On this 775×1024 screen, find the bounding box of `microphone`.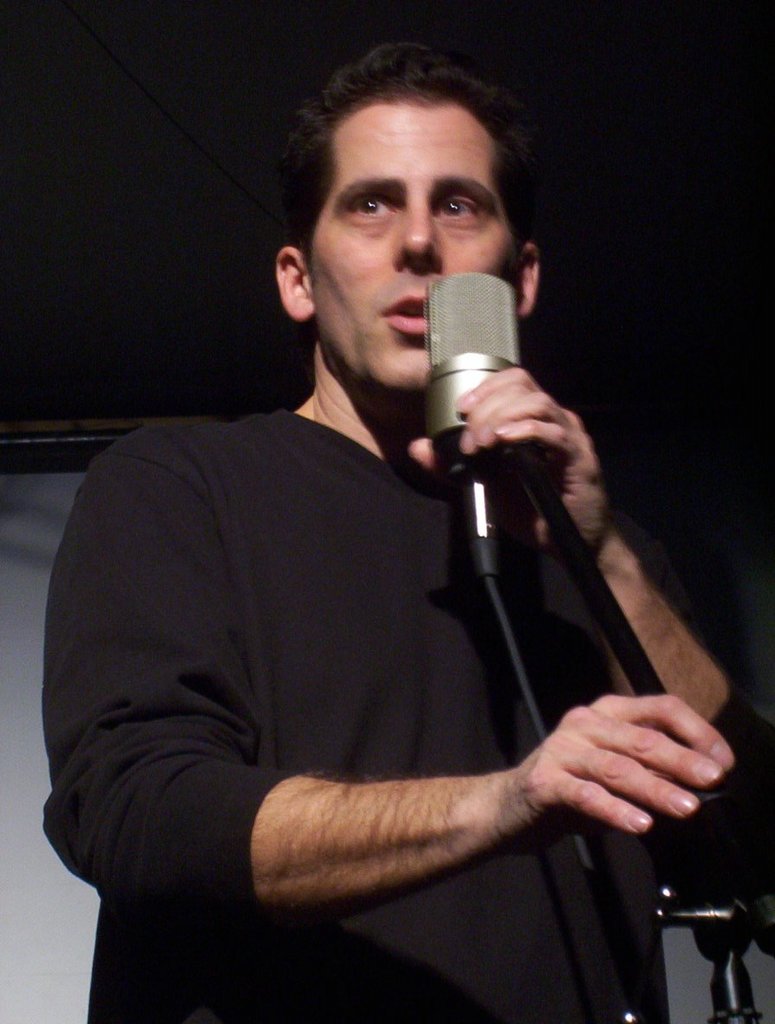
Bounding box: <box>392,266,562,514</box>.
